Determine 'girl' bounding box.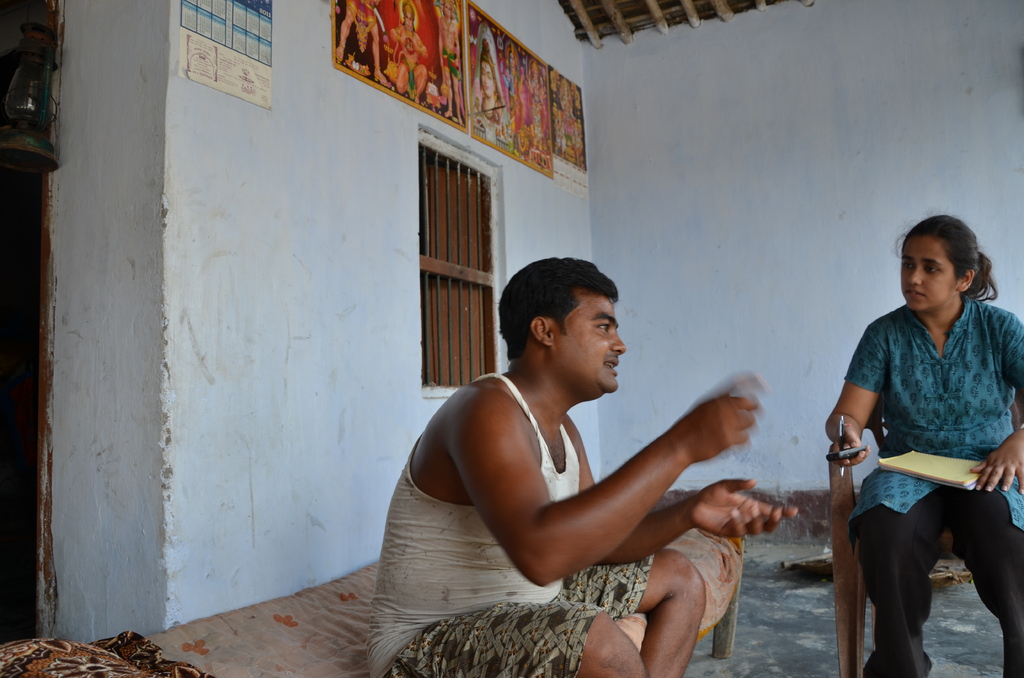
Determined: x1=824 y1=215 x2=1023 y2=677.
